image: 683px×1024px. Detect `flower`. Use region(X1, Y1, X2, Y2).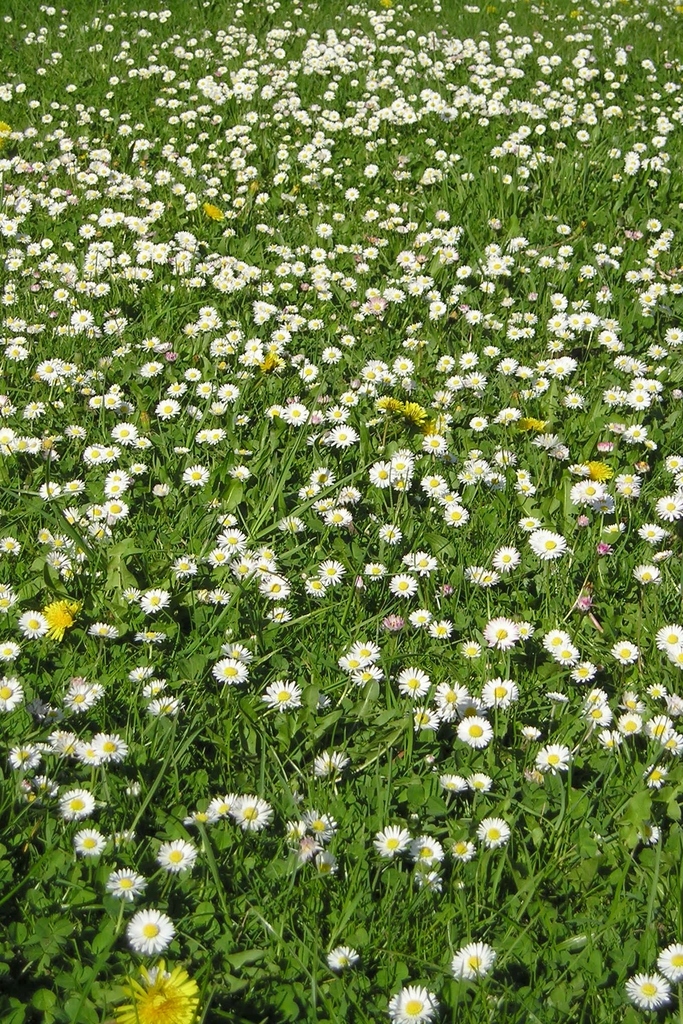
region(325, 942, 358, 970).
